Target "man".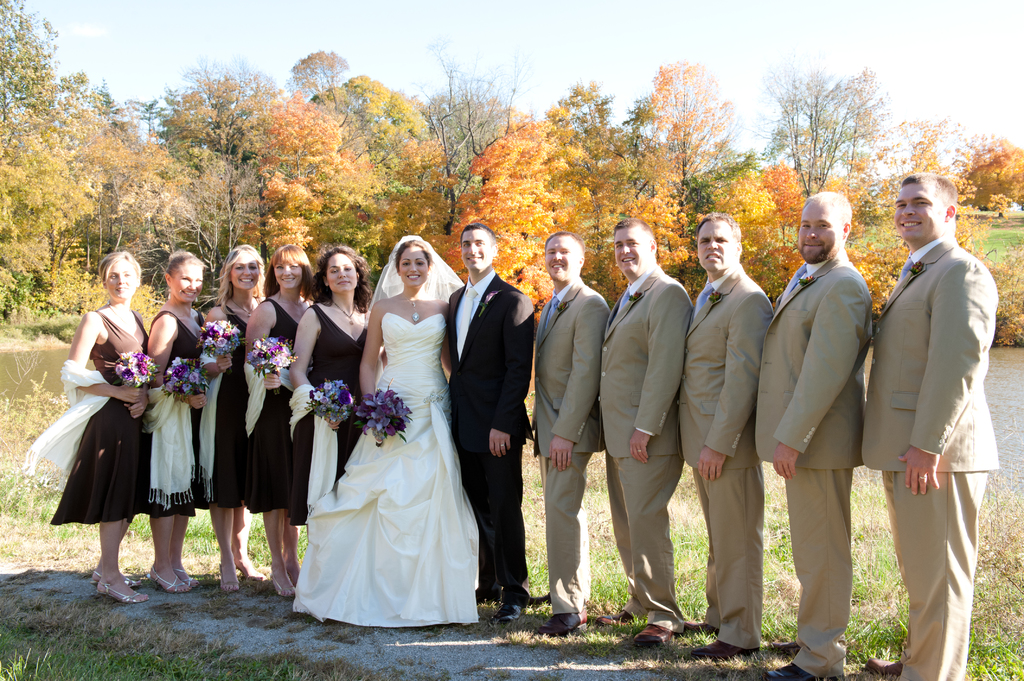
Target region: bbox=[717, 212, 872, 680].
